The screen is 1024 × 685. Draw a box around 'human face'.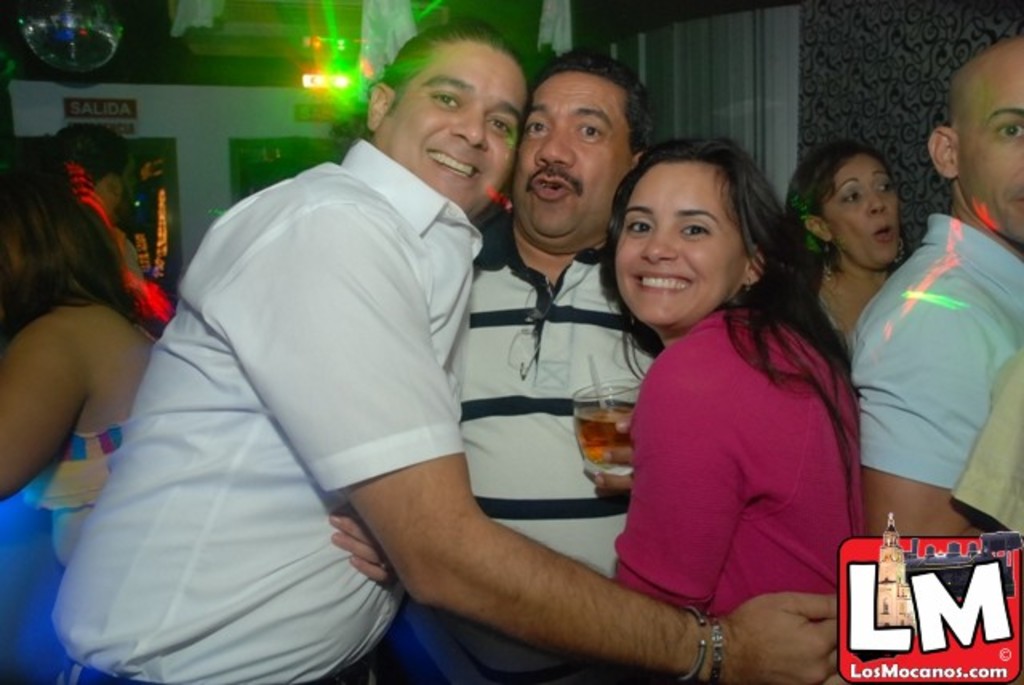
bbox=(608, 163, 749, 323).
